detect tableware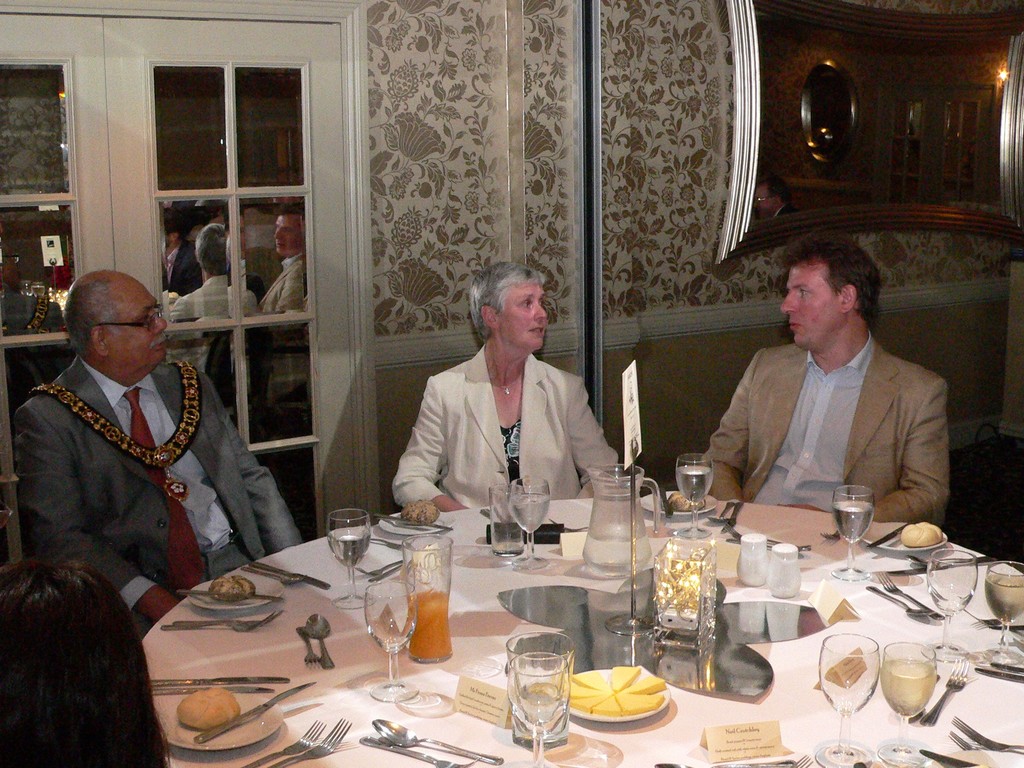
677:449:712:540
